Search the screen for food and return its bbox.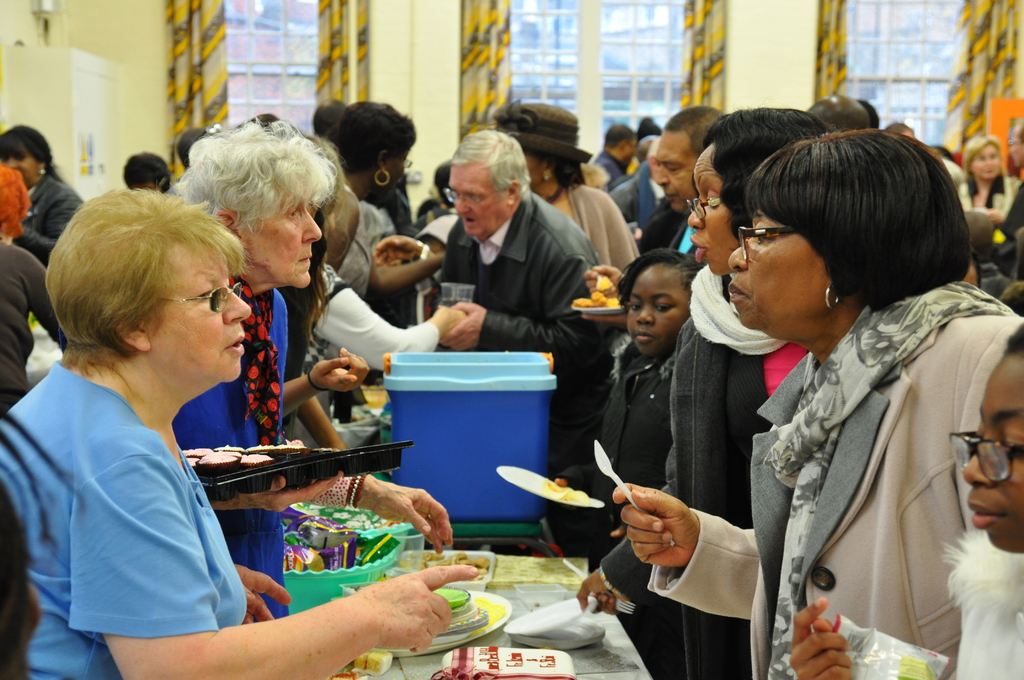
Found: bbox=(392, 547, 493, 579).
